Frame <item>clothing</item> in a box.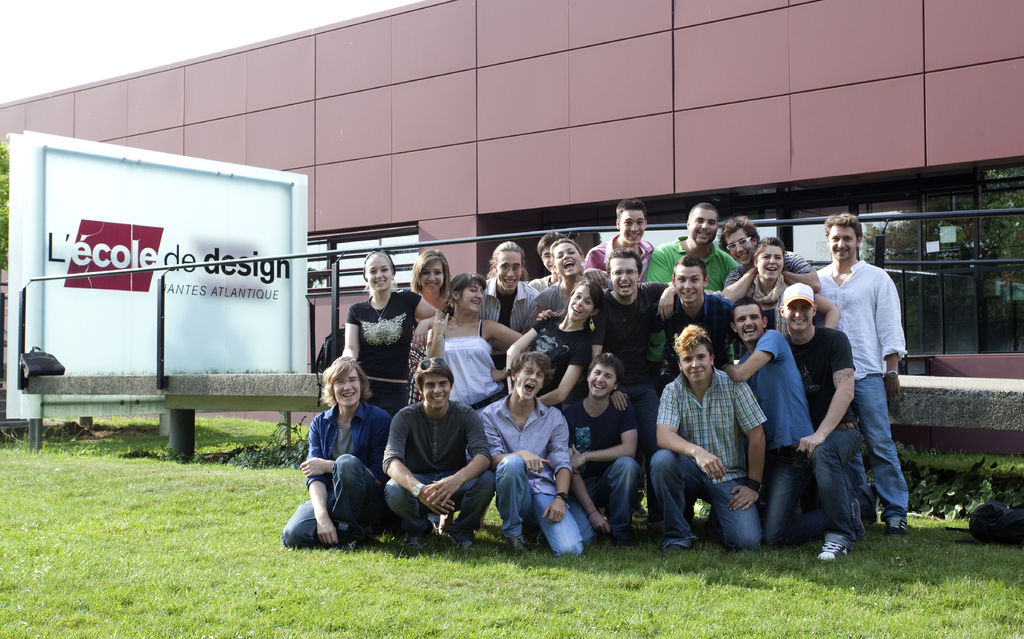
376 381 494 544.
